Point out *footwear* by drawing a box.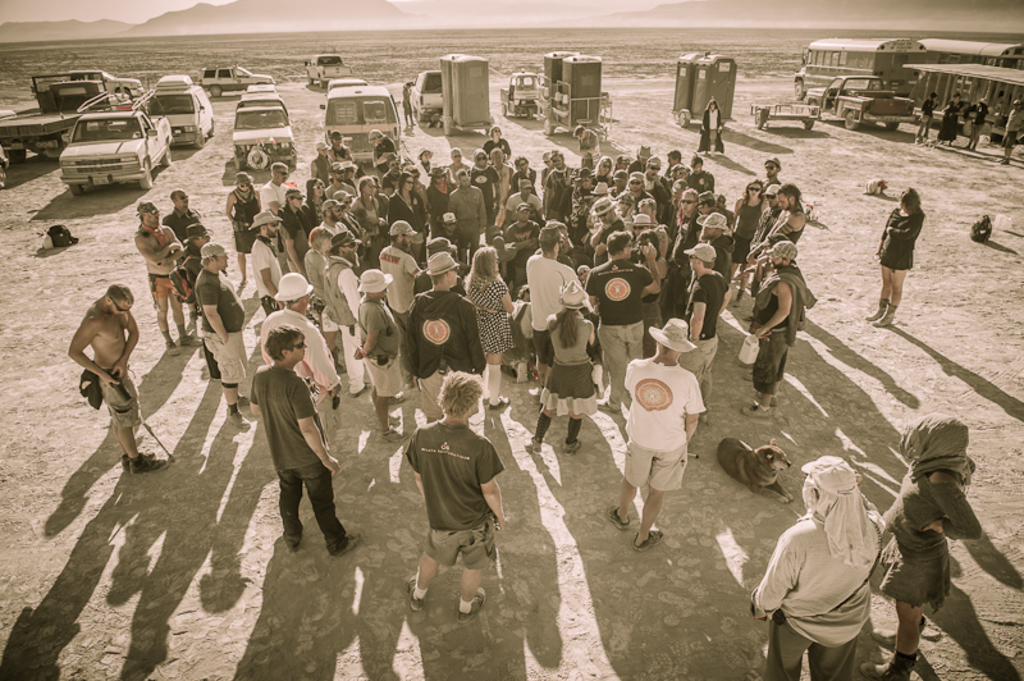
<region>863, 293, 890, 337</region>.
